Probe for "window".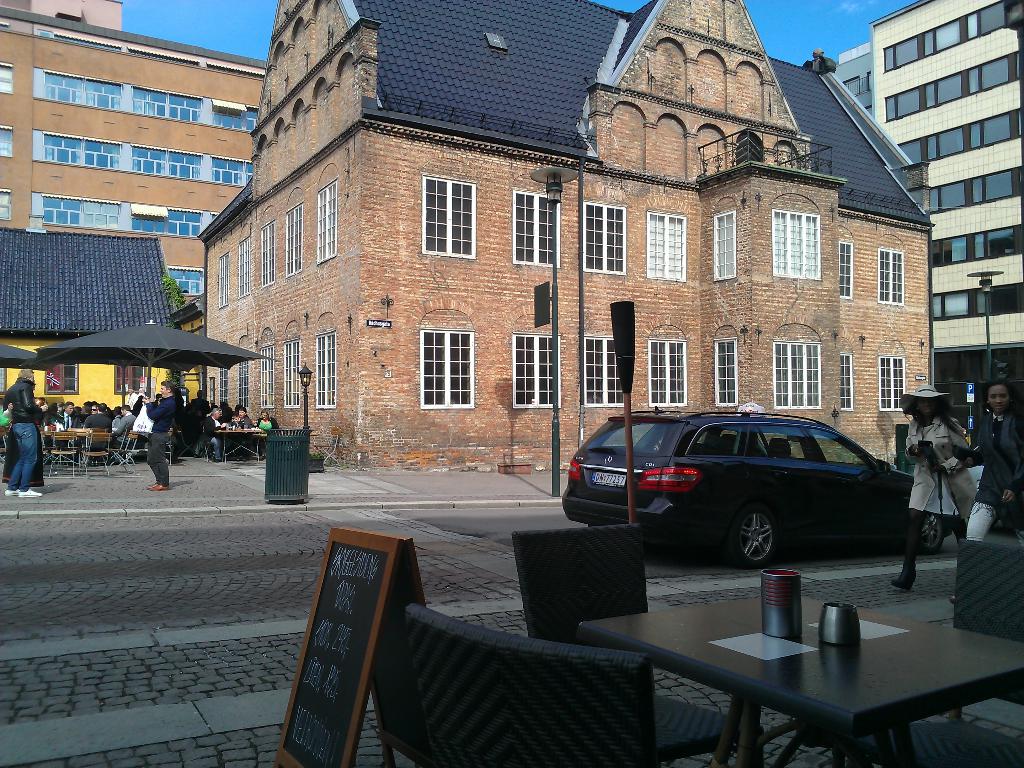
Probe result: rect(770, 209, 820, 277).
